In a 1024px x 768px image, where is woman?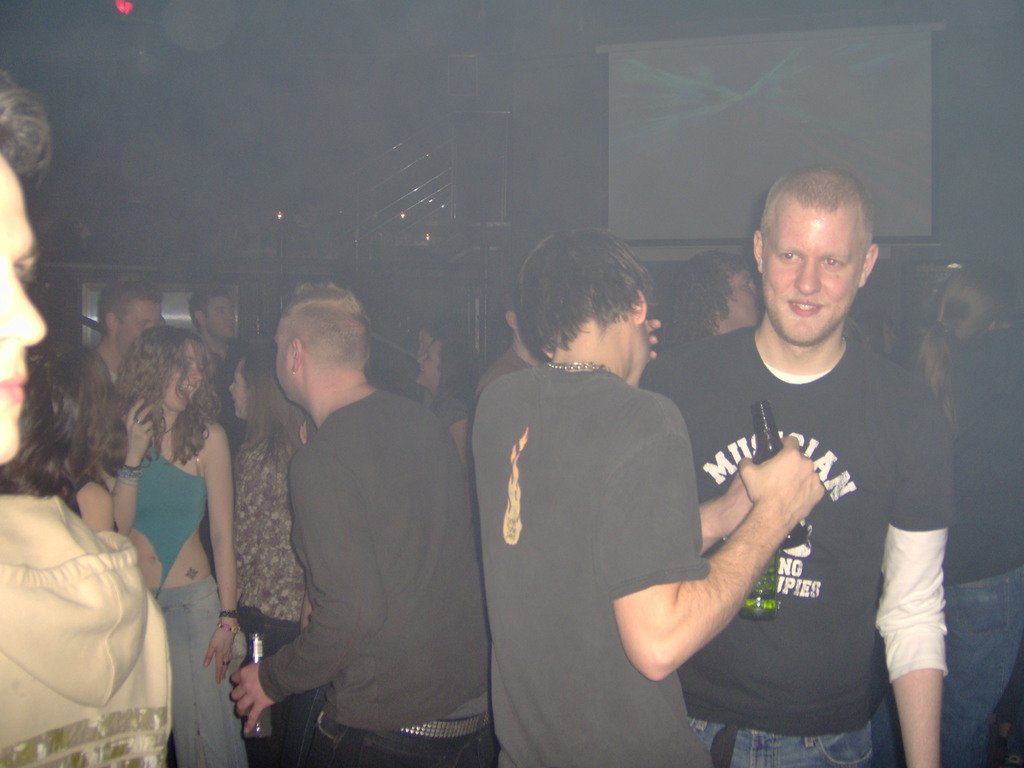
select_region(234, 340, 326, 767).
